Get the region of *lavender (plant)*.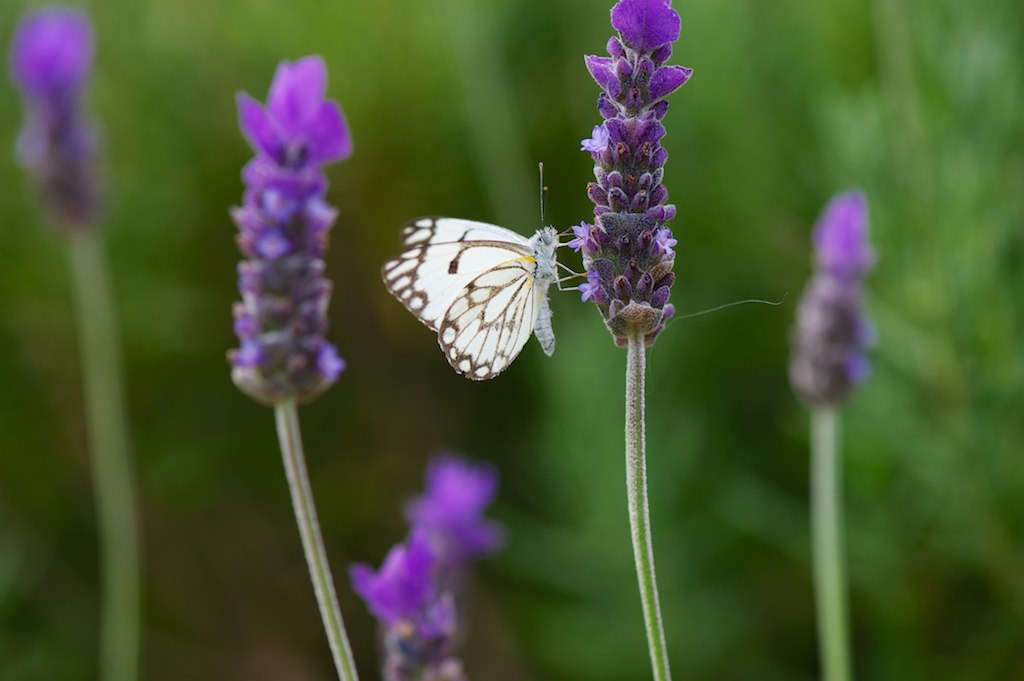
Rect(232, 57, 350, 406).
